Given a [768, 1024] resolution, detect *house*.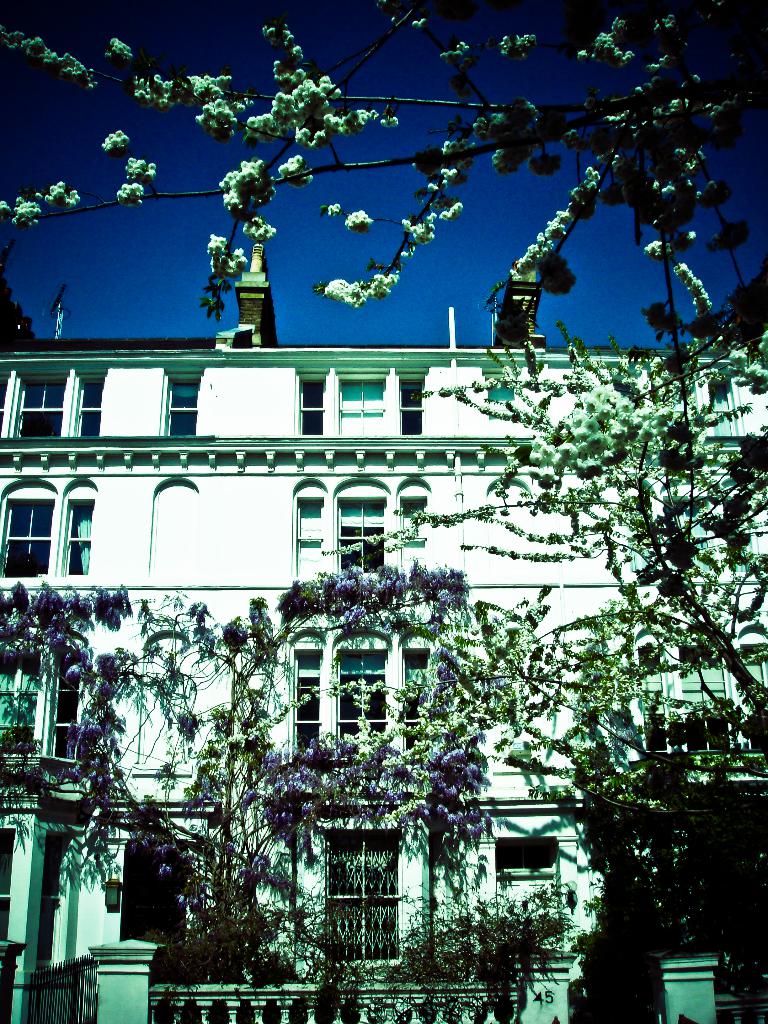
pyautogui.locateOnScreen(0, 237, 767, 1023).
